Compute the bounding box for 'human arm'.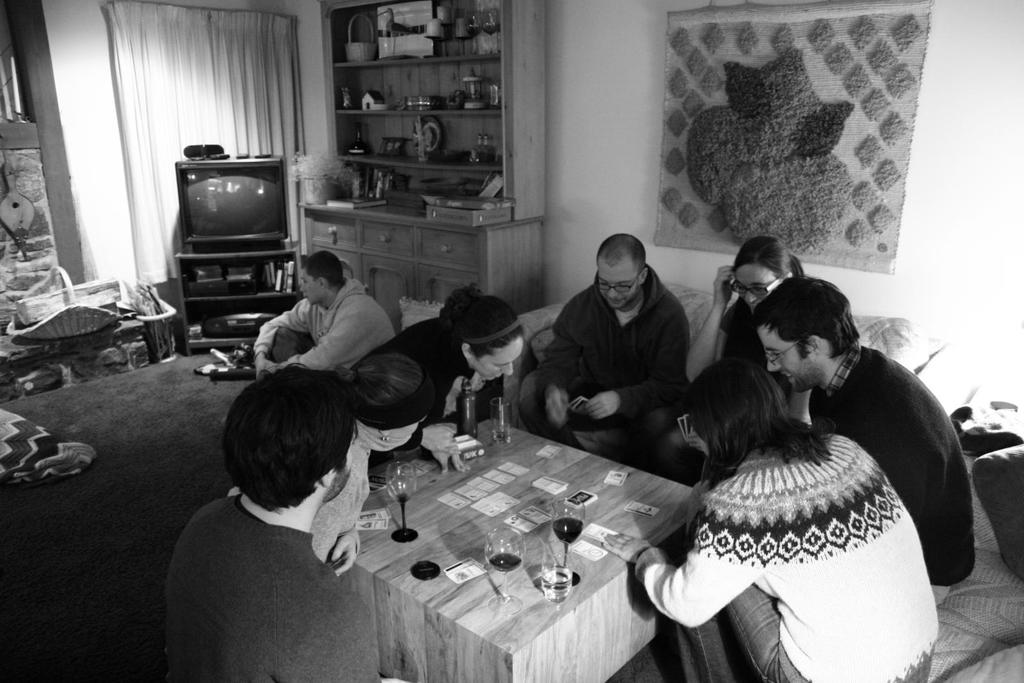
region(681, 259, 740, 392).
